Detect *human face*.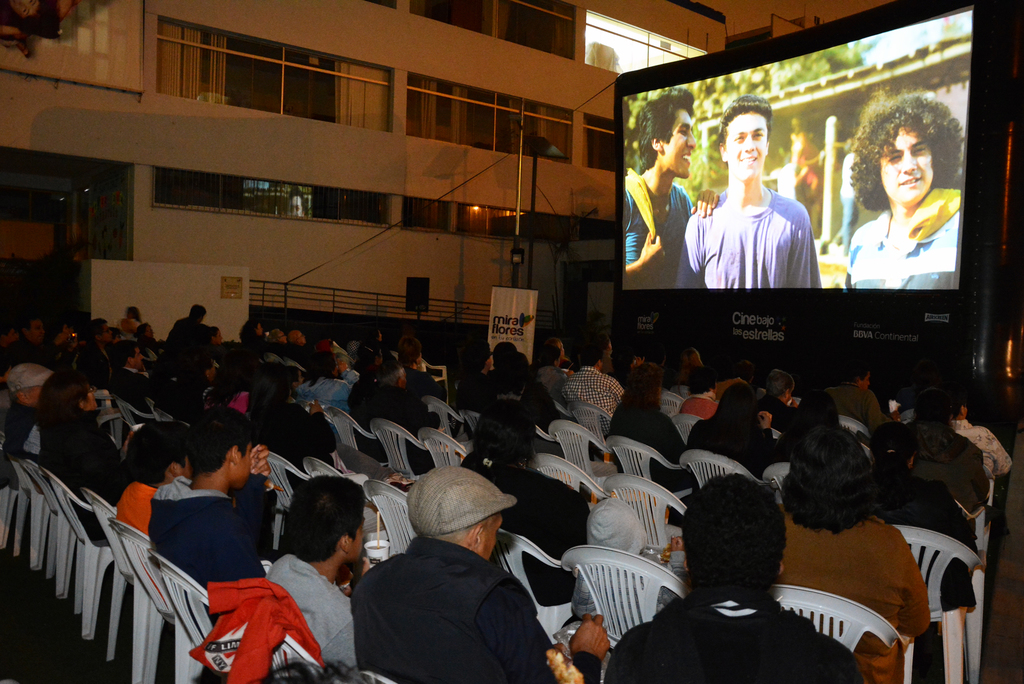
Detected at x1=353, y1=519, x2=362, y2=556.
